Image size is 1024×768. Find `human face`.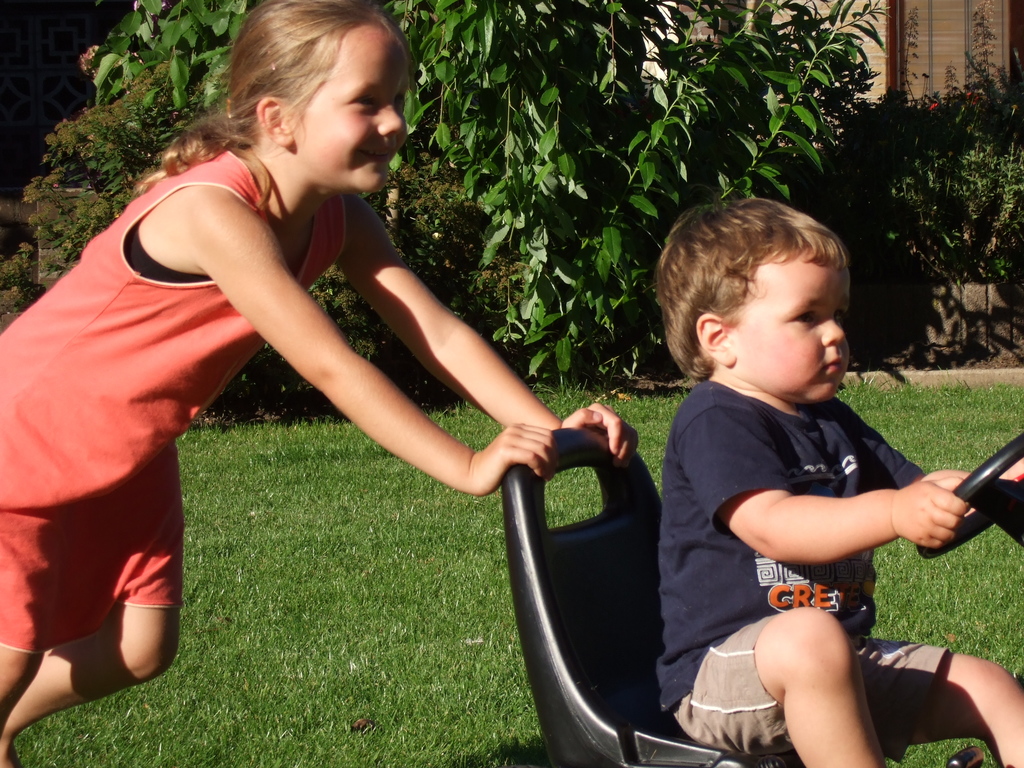
292,37,407,197.
